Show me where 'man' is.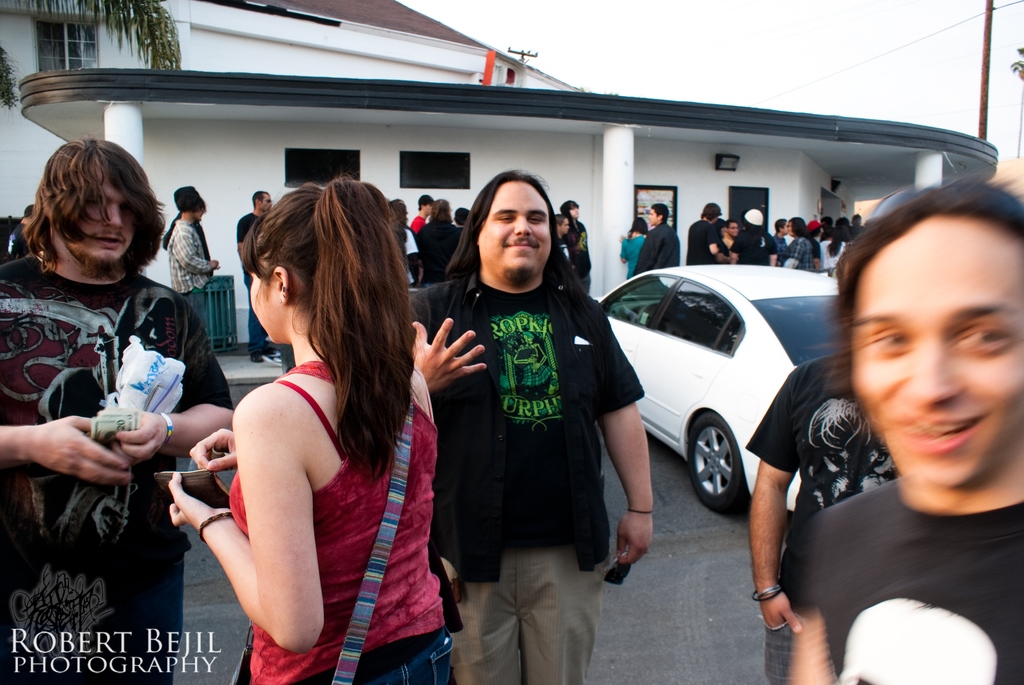
'man' is at pyautogui.locateOnScreen(746, 244, 895, 684).
